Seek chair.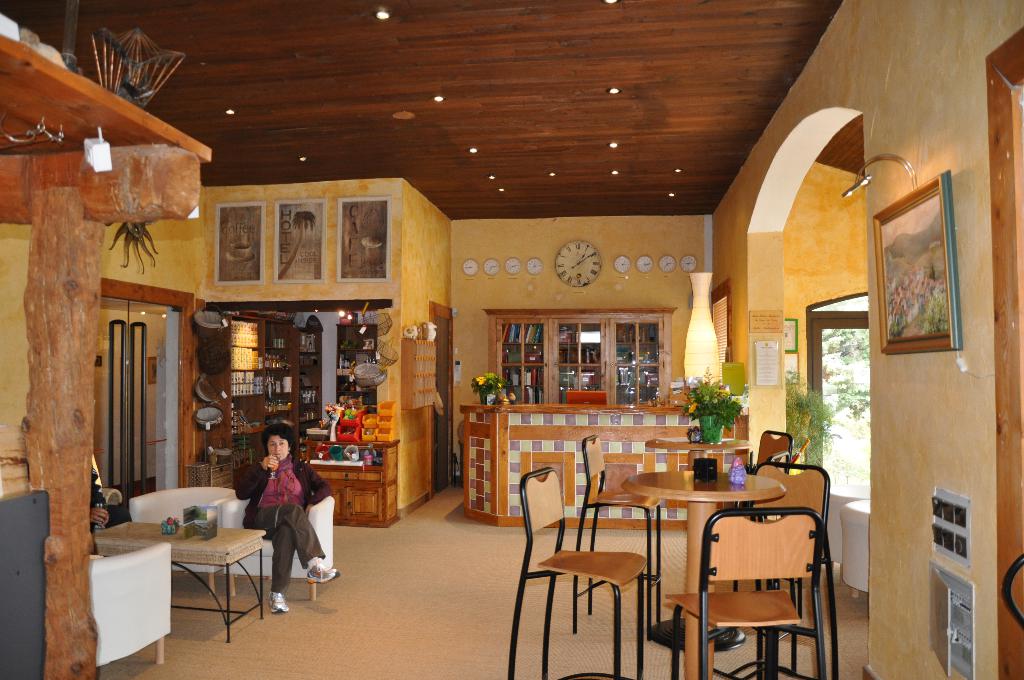
220,497,339,597.
